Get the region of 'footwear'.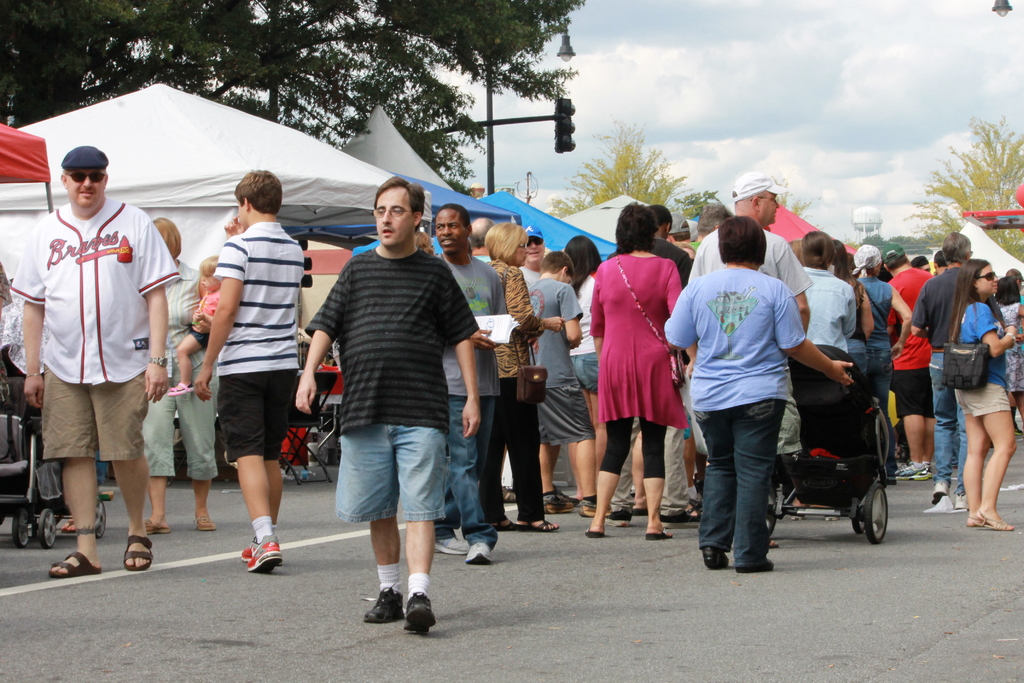
{"x1": 977, "y1": 509, "x2": 1012, "y2": 527}.
